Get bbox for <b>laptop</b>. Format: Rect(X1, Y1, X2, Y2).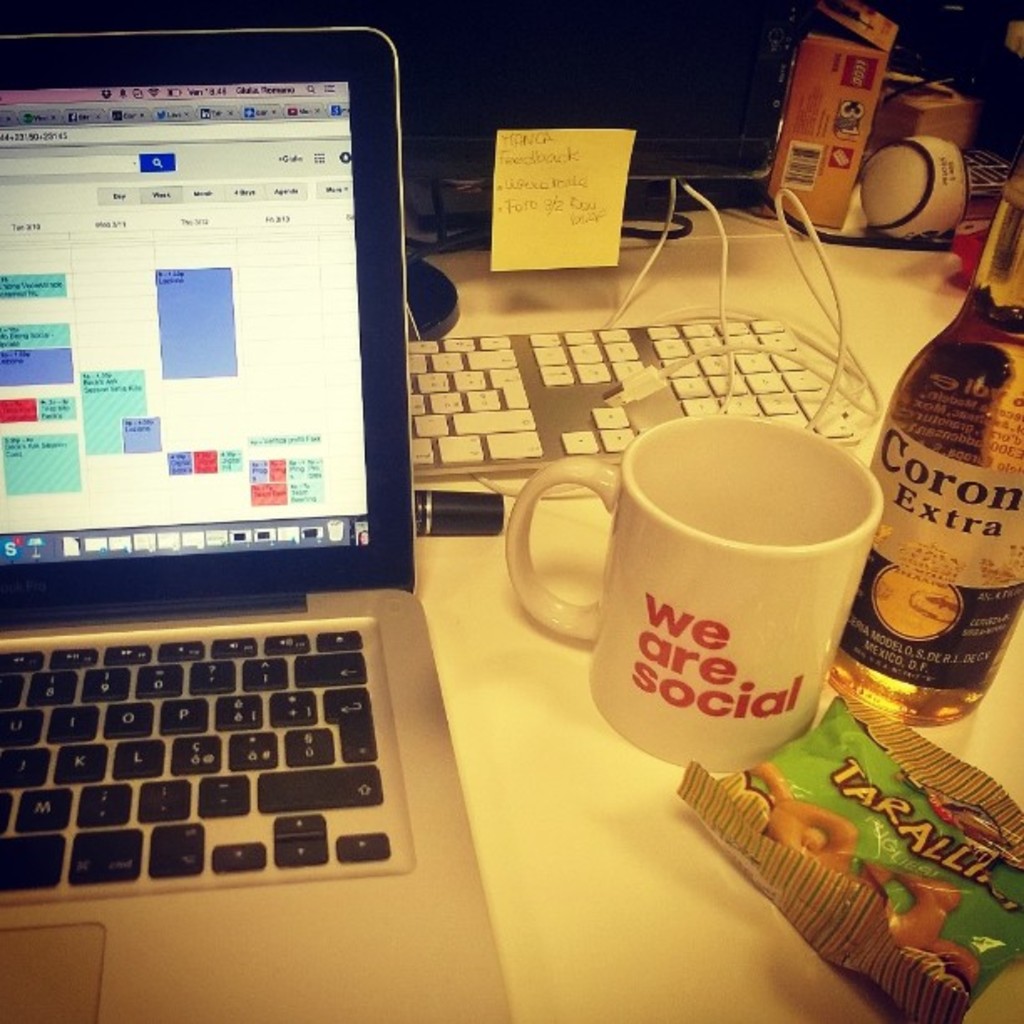
Rect(23, 37, 527, 1001).
